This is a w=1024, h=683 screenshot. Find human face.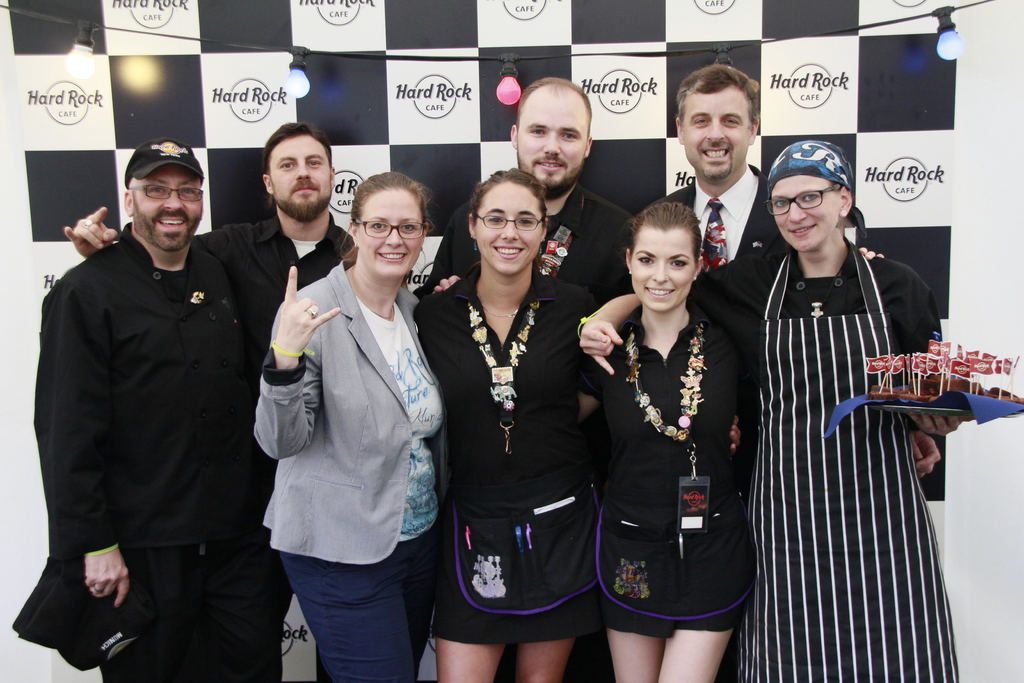
Bounding box: x1=477 y1=181 x2=541 y2=273.
